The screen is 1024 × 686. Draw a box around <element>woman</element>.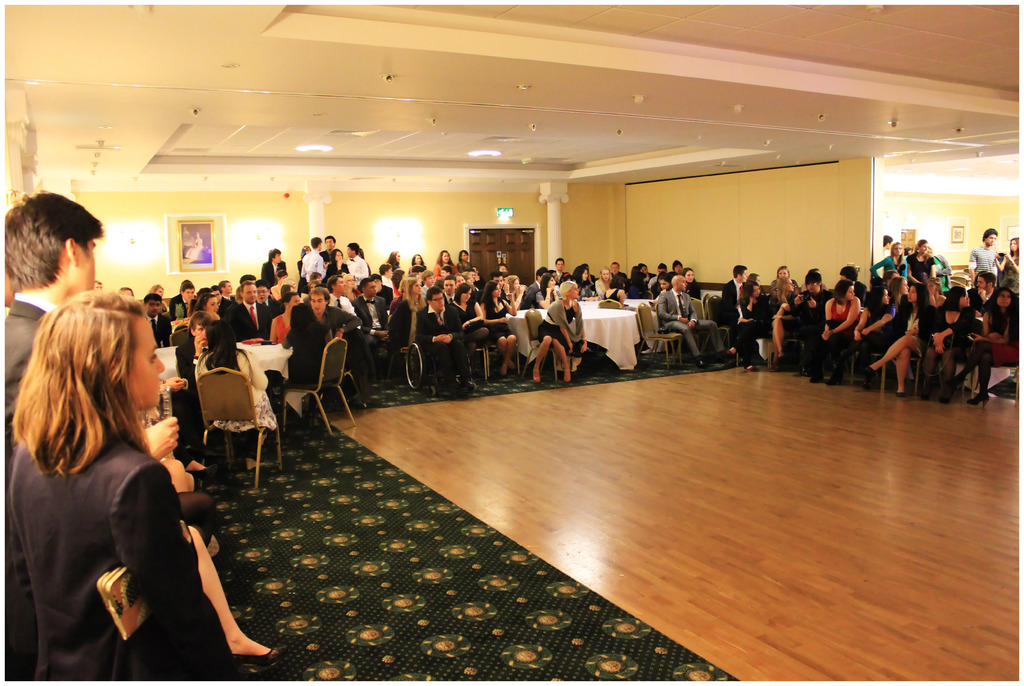
[12, 274, 225, 675].
